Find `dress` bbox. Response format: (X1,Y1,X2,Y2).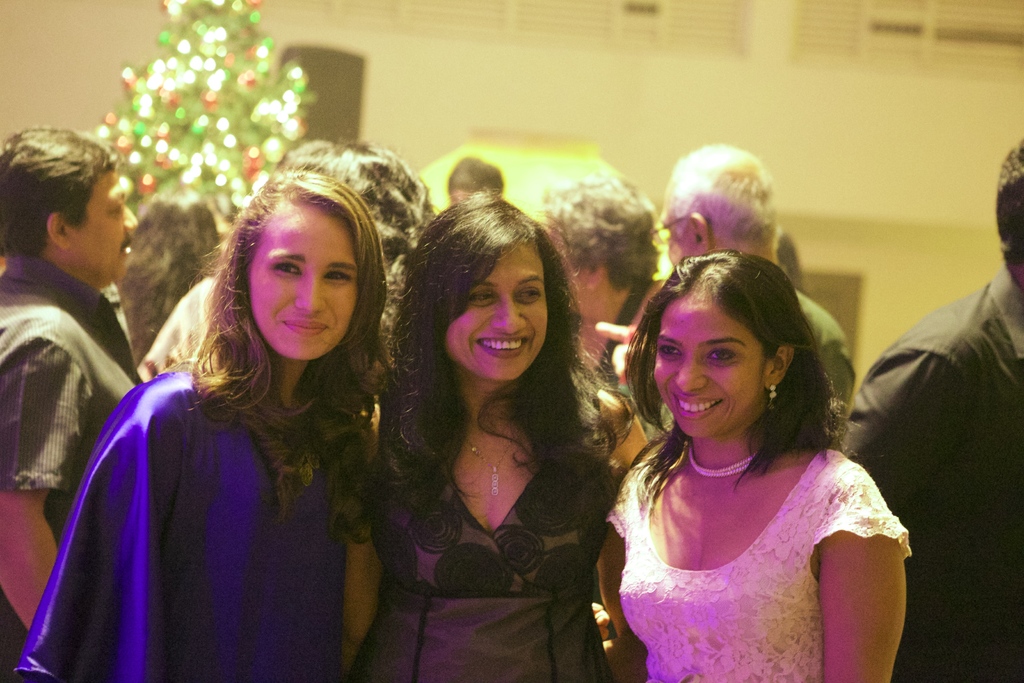
(610,447,917,682).
